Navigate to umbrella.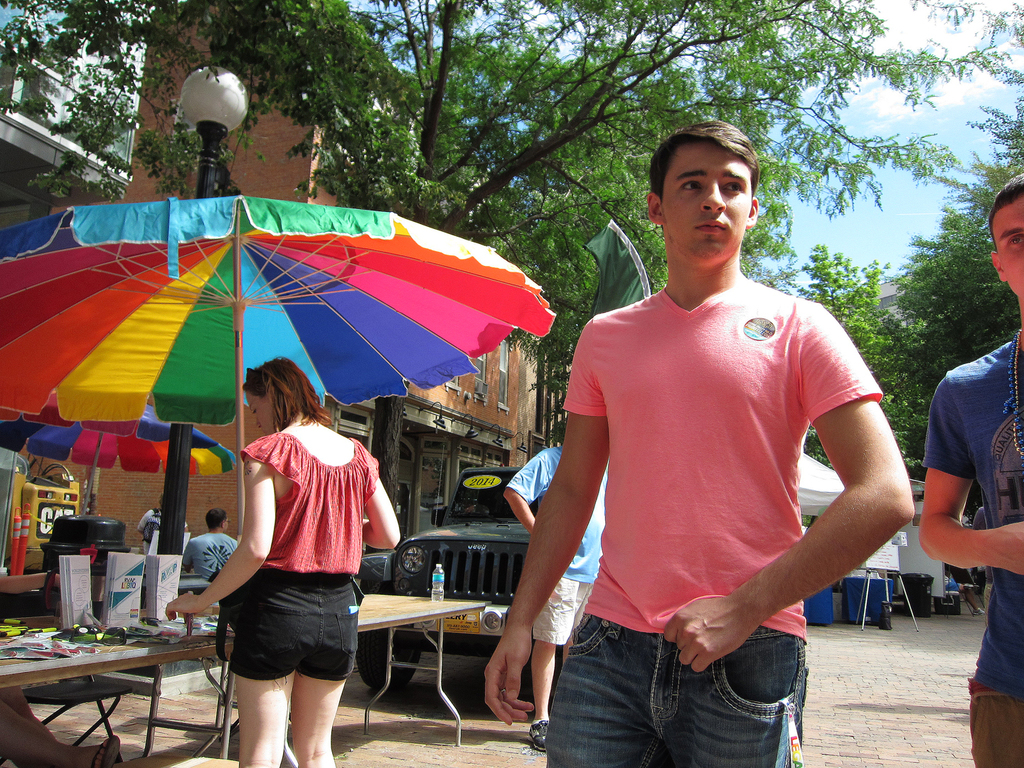
Navigation target: select_region(0, 194, 557, 758).
